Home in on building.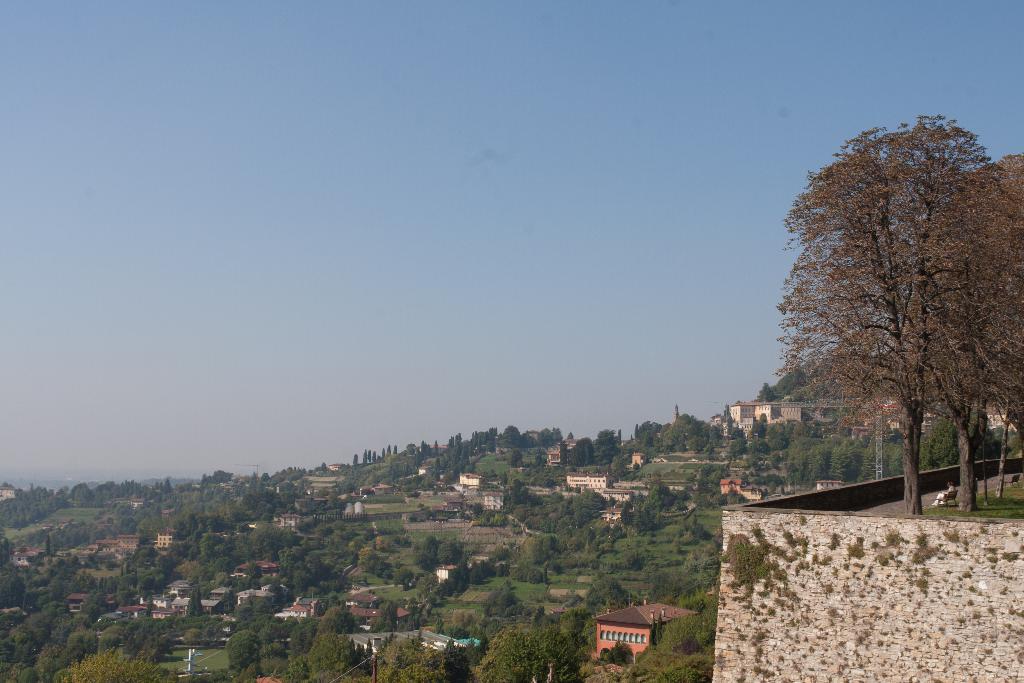
Homed in at <box>564,472,613,495</box>.
